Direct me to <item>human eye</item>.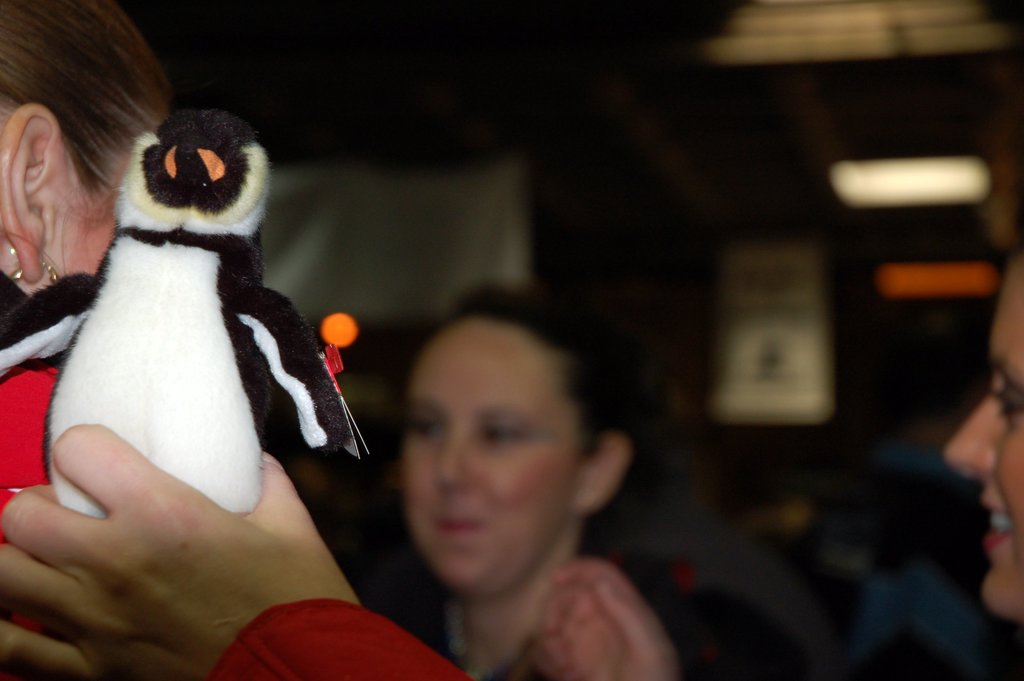
Direction: BBox(474, 413, 529, 443).
